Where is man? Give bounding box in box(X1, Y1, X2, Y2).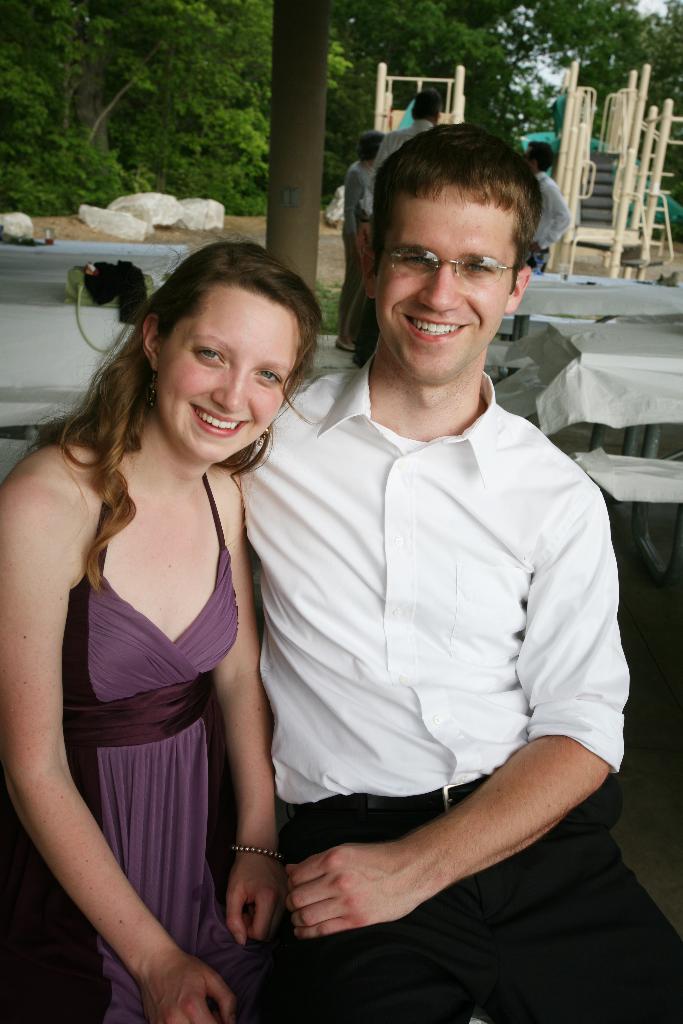
box(221, 122, 665, 1023).
